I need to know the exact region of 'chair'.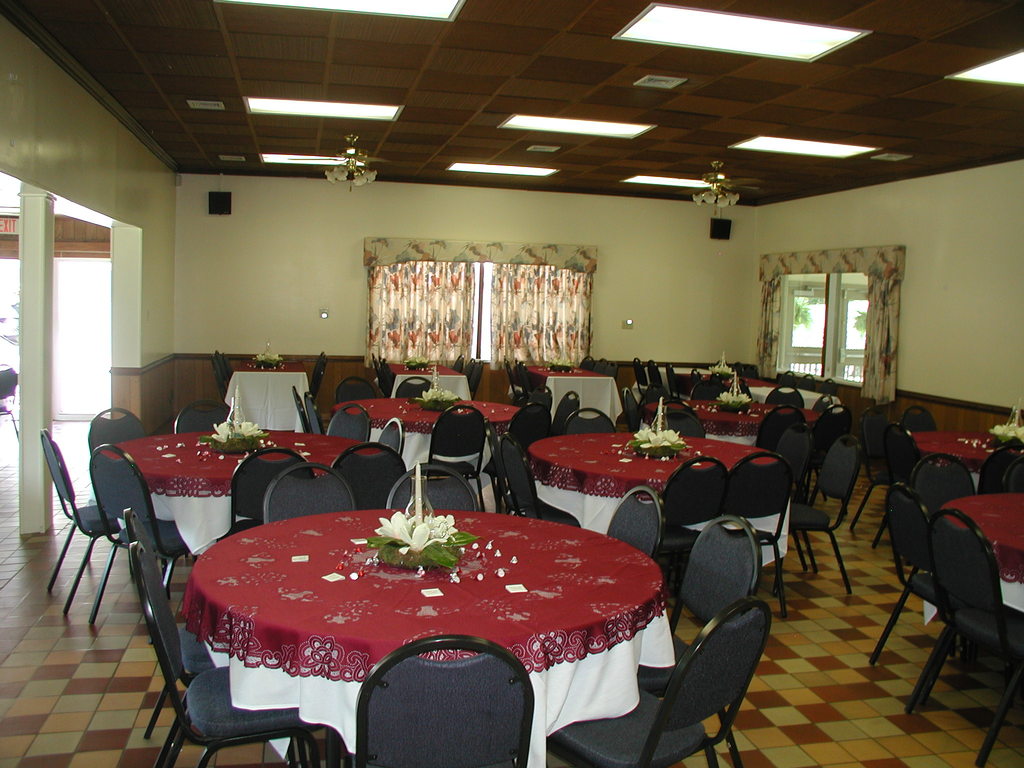
Region: left=351, top=629, right=538, bottom=767.
